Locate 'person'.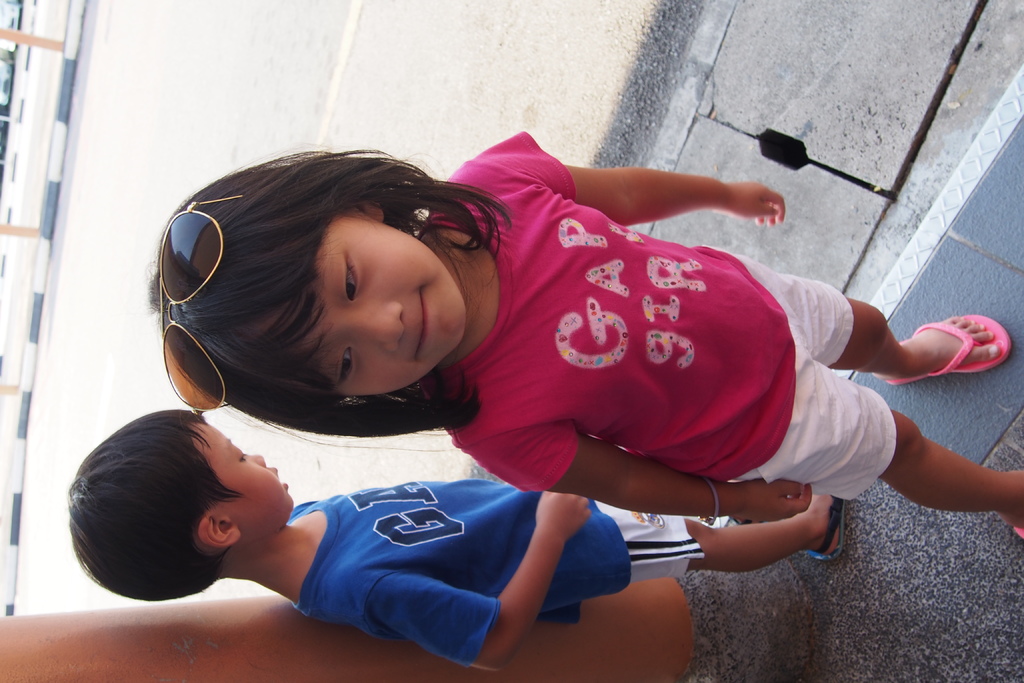
Bounding box: pyautogui.locateOnScreen(68, 406, 847, 670).
